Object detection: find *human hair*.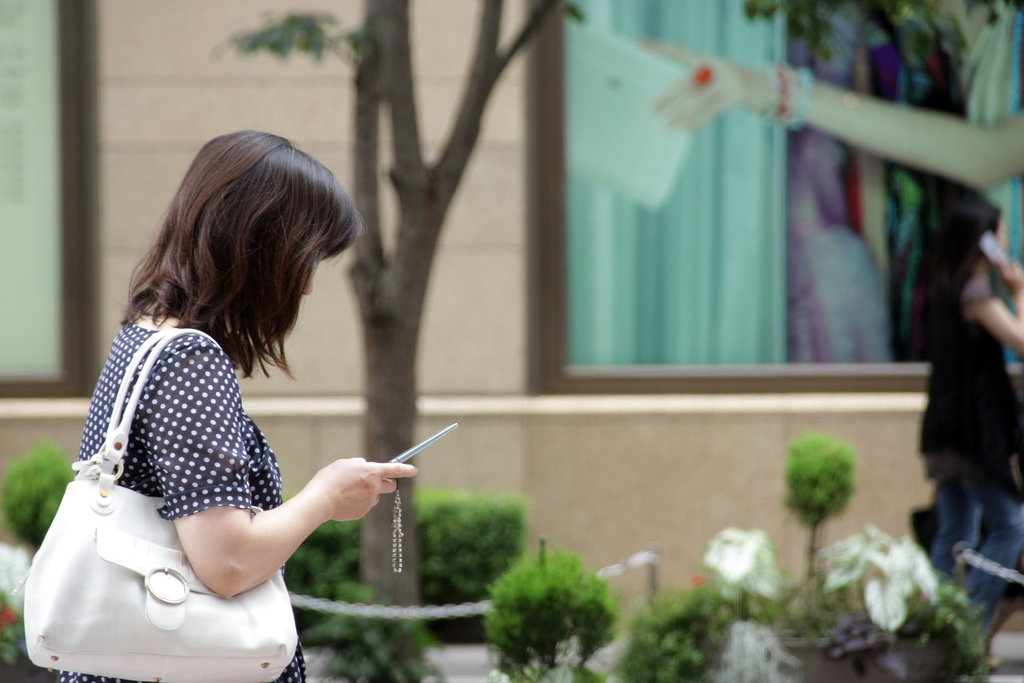
[911,199,1004,358].
